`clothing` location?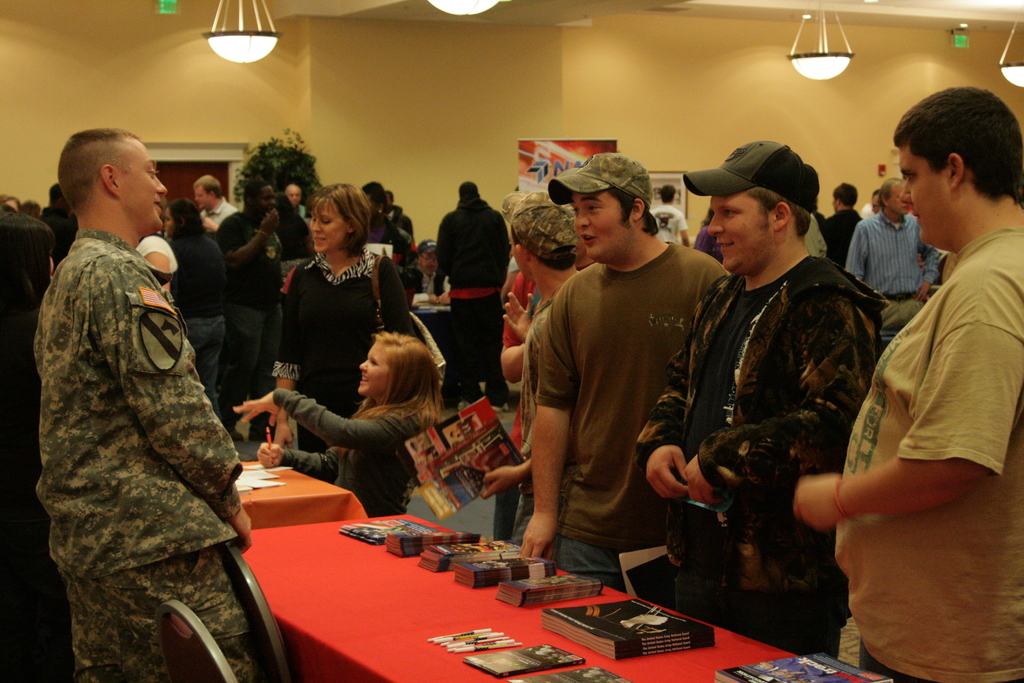
[x1=634, y1=256, x2=895, y2=680]
